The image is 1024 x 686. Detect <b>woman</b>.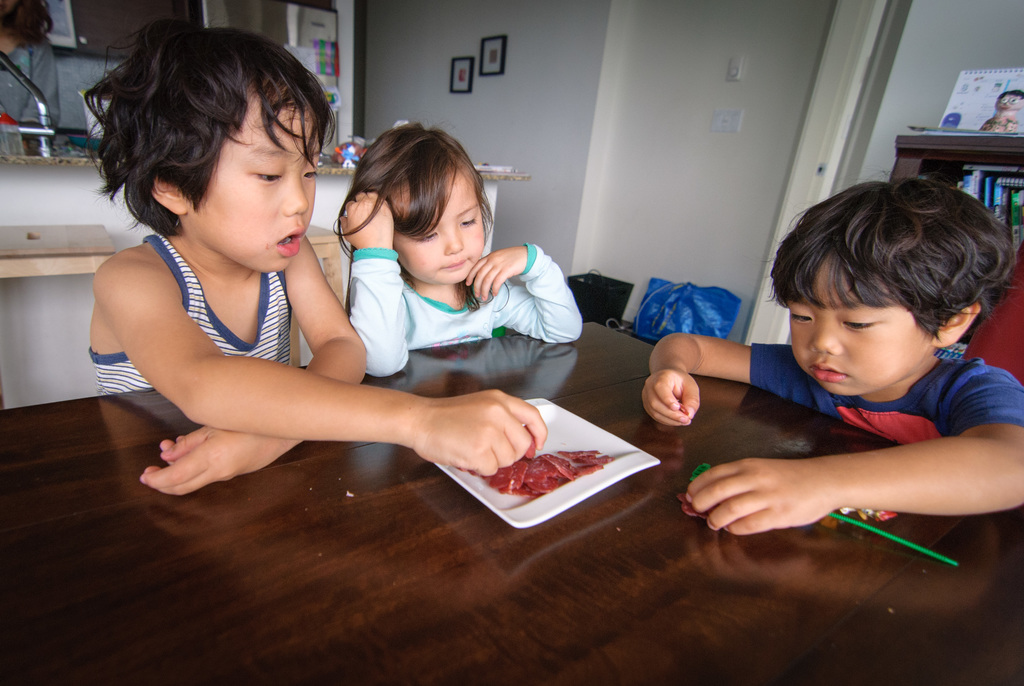
Detection: <box>95,44,495,518</box>.
